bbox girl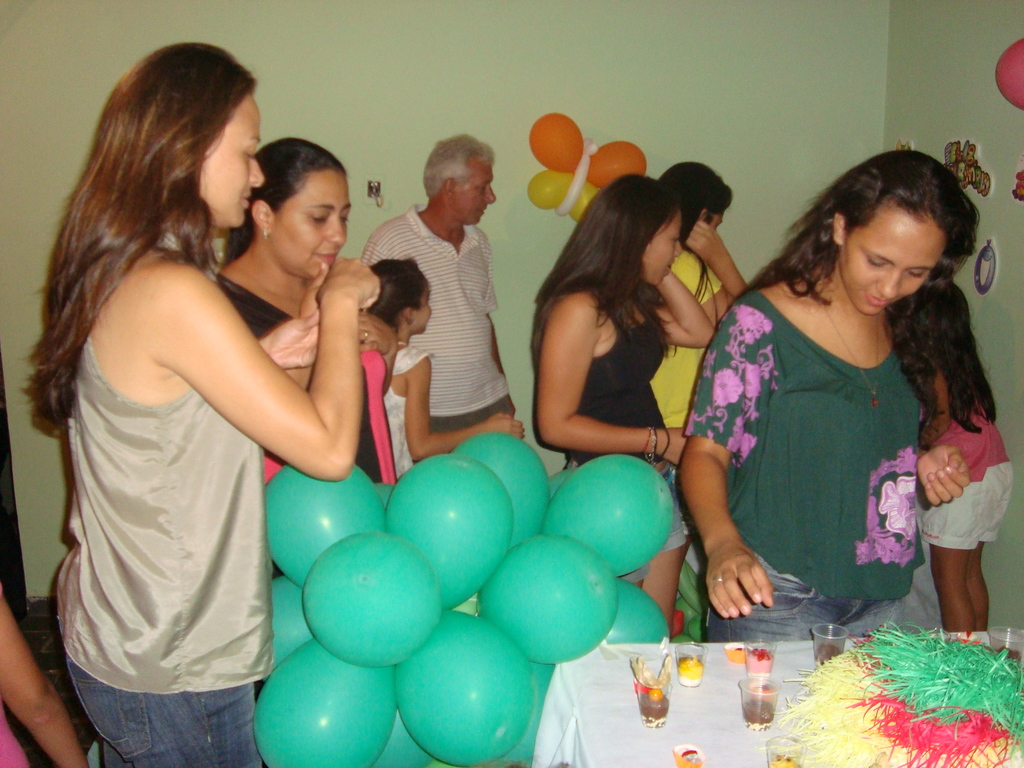
<region>530, 173, 718, 634</region>
